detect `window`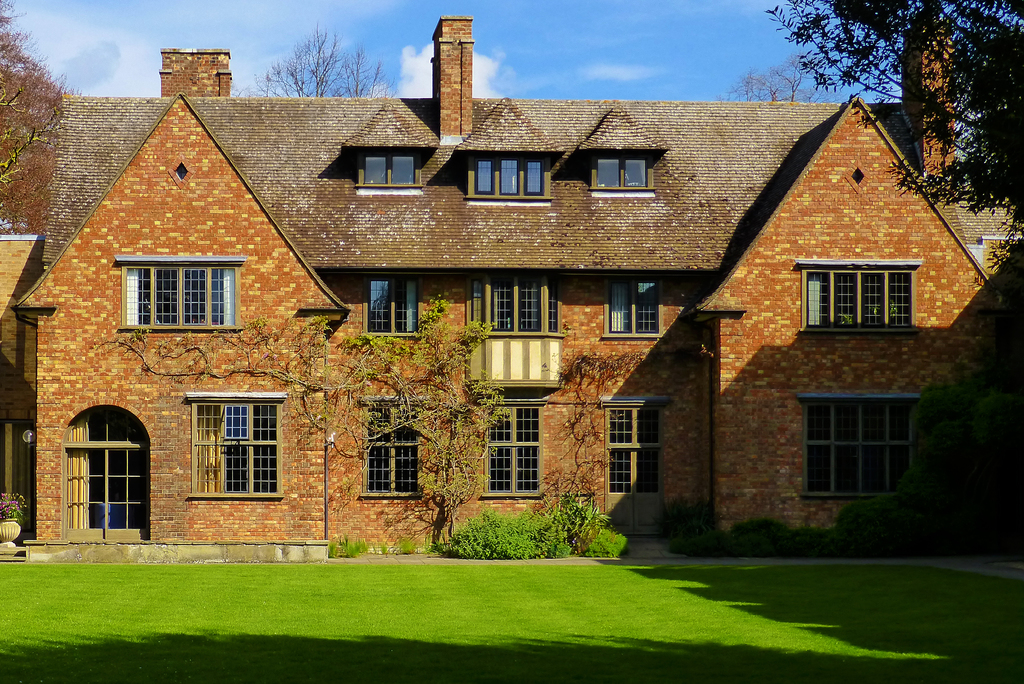
[x1=797, y1=392, x2=918, y2=500]
